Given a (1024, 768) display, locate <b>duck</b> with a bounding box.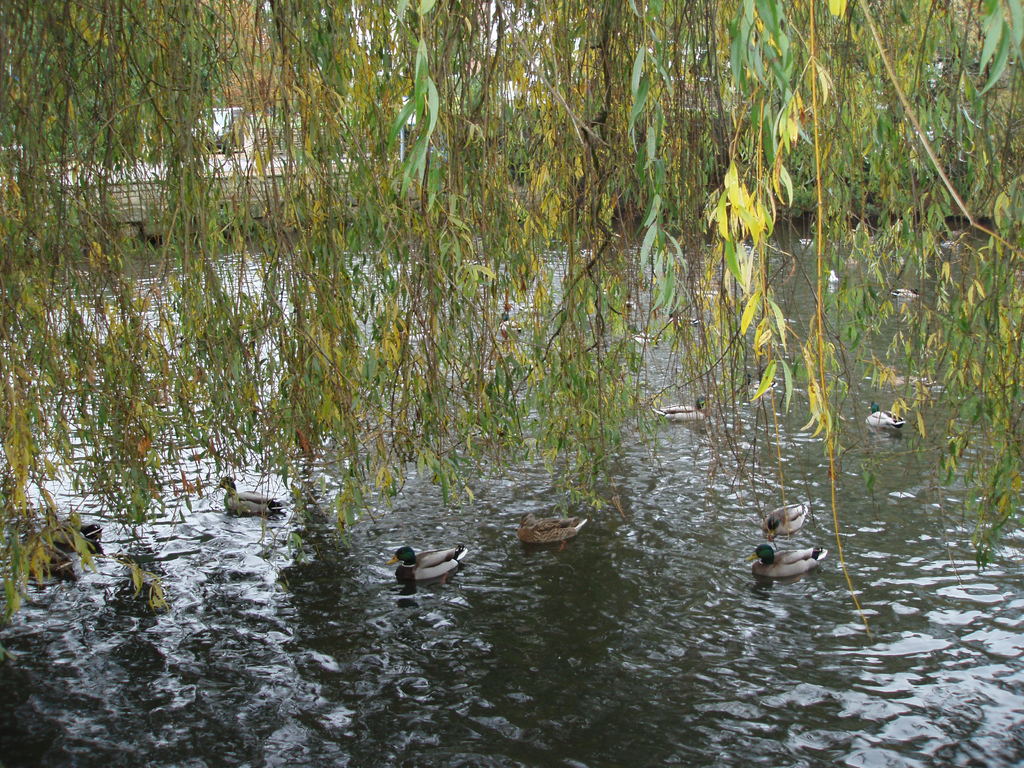
Located: (left=31, top=518, right=100, bottom=556).
